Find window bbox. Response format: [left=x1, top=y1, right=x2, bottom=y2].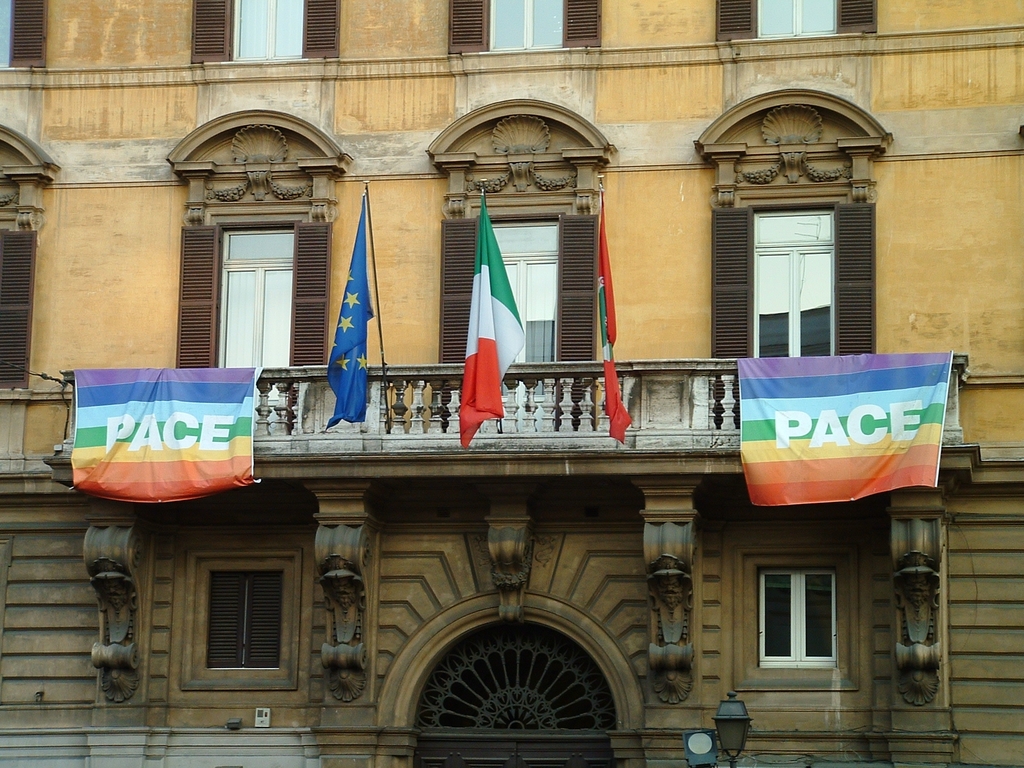
[left=227, top=232, right=290, bottom=264].
